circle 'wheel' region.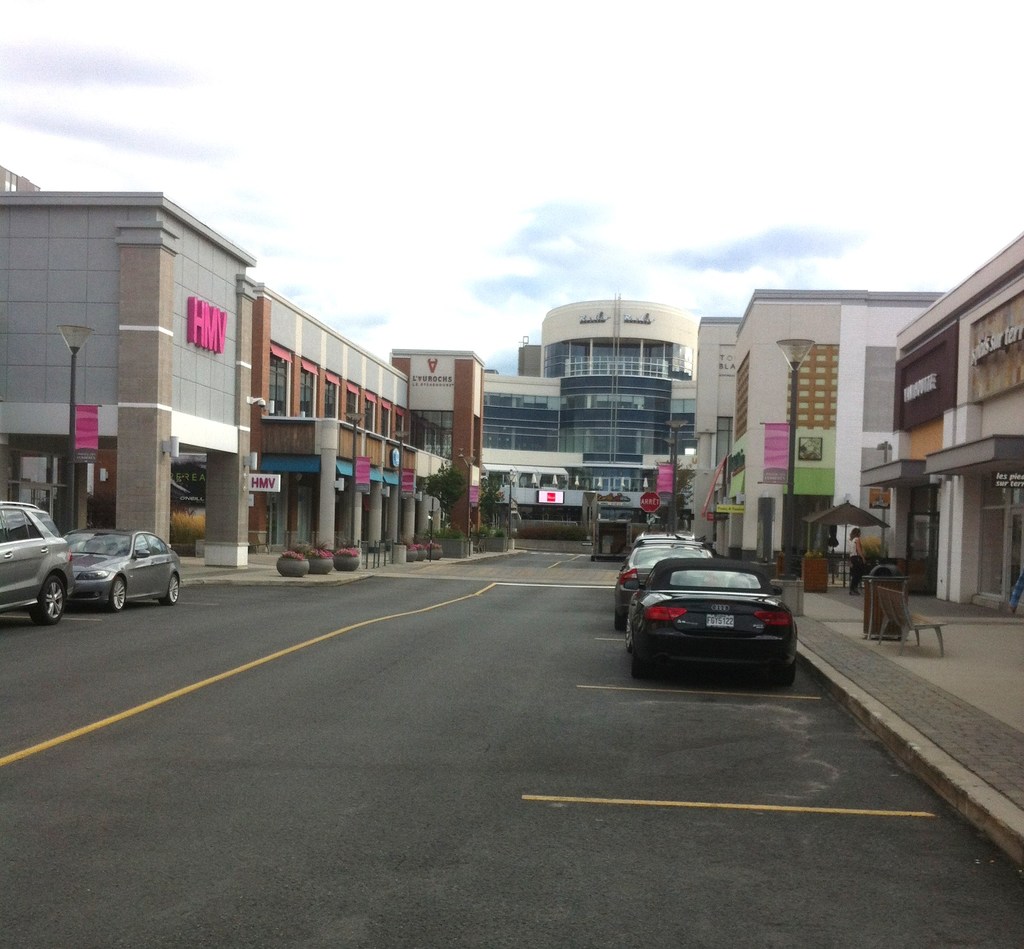
Region: select_region(624, 621, 632, 653).
